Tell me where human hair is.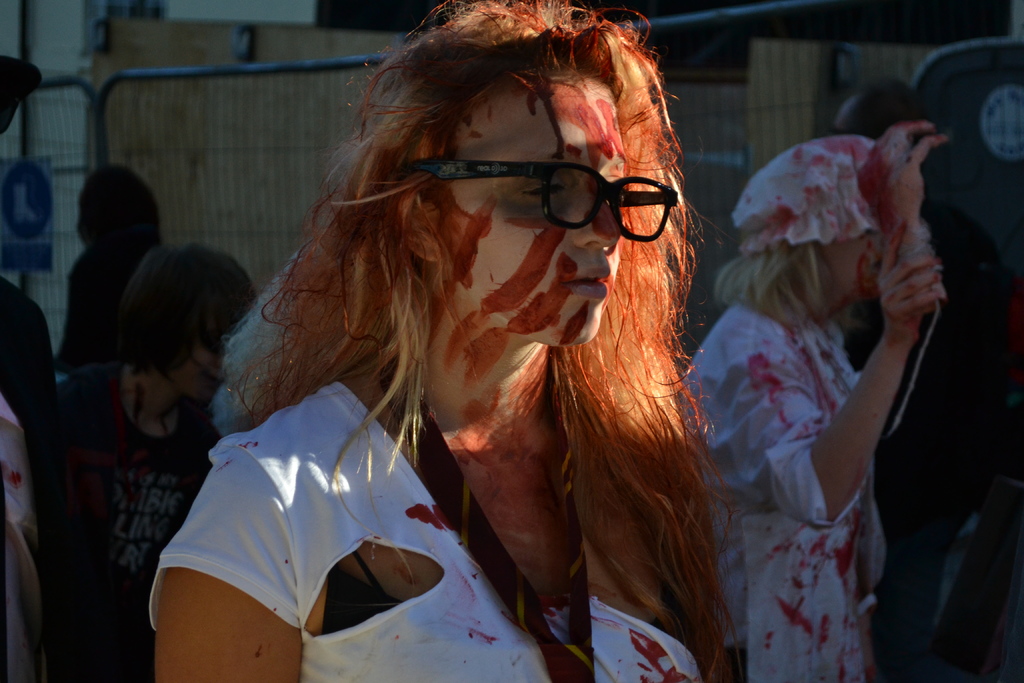
human hair is at box=[708, 241, 833, 341].
